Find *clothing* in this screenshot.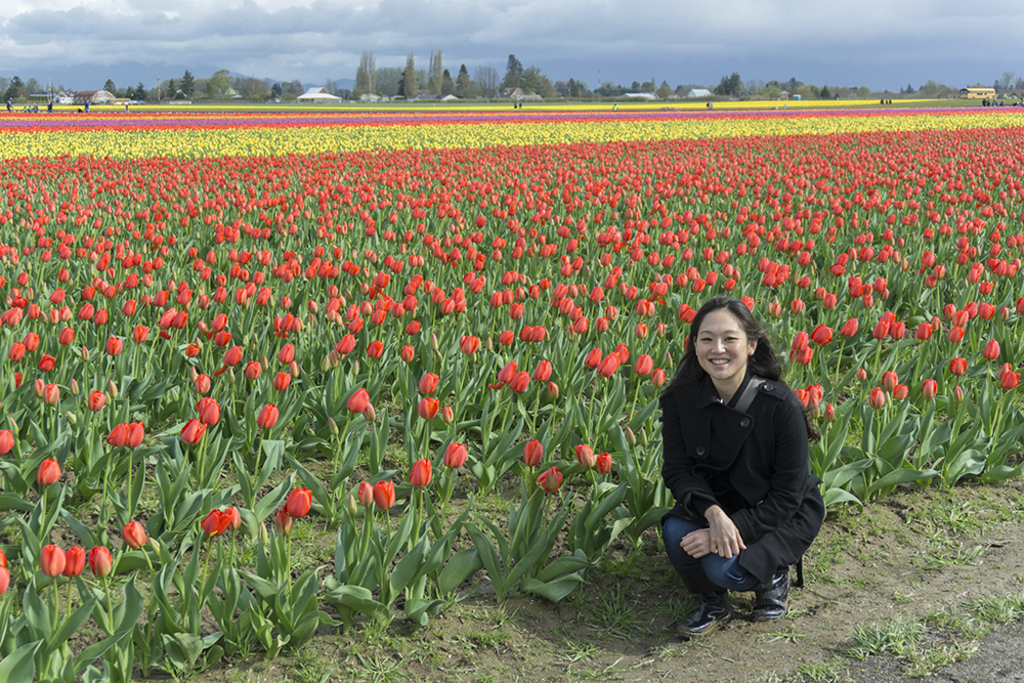
The bounding box for *clothing* is pyautogui.locateOnScreen(653, 361, 825, 627).
